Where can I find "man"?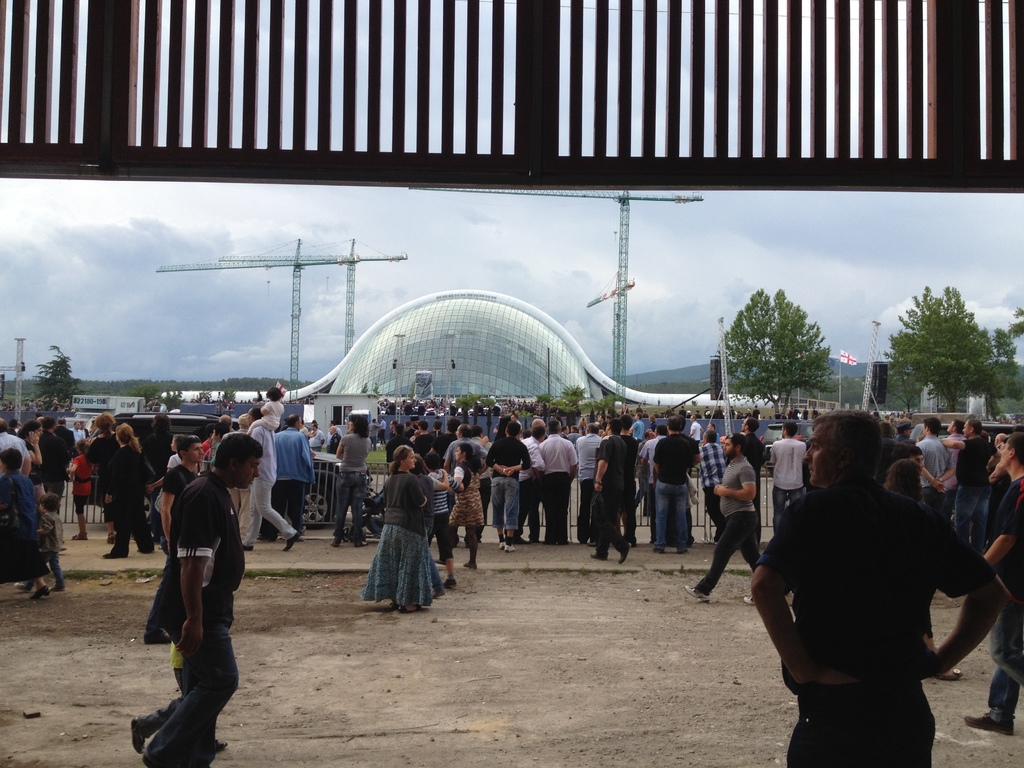
You can find it at [x1=467, y1=428, x2=490, y2=541].
